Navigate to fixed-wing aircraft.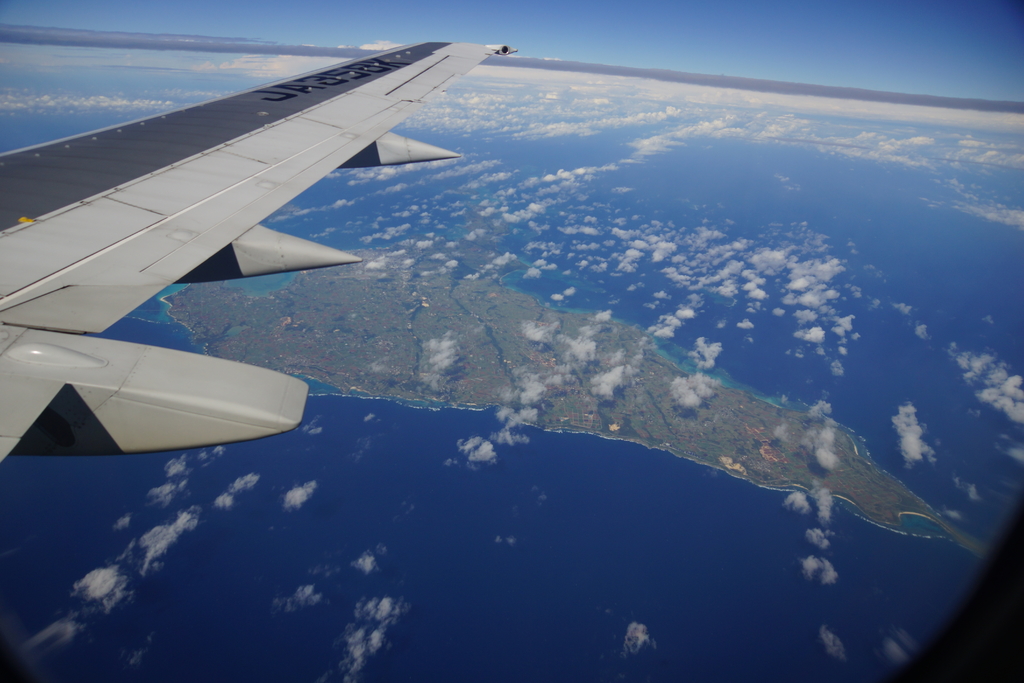
Navigation target: bbox=[1, 40, 515, 466].
